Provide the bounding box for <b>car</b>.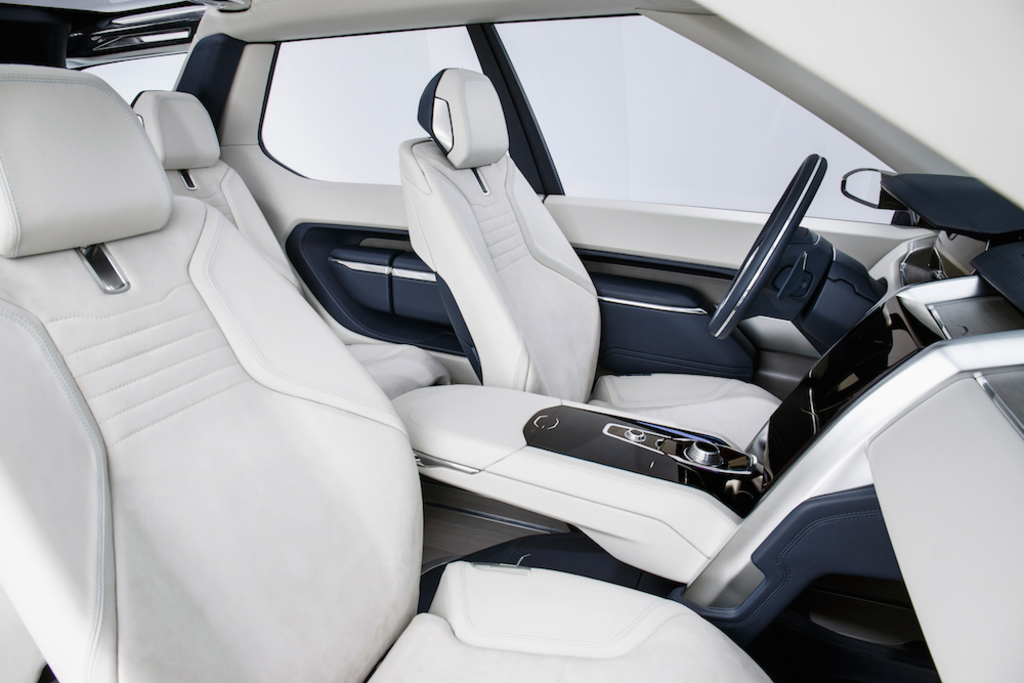
(0, 0, 1023, 682).
